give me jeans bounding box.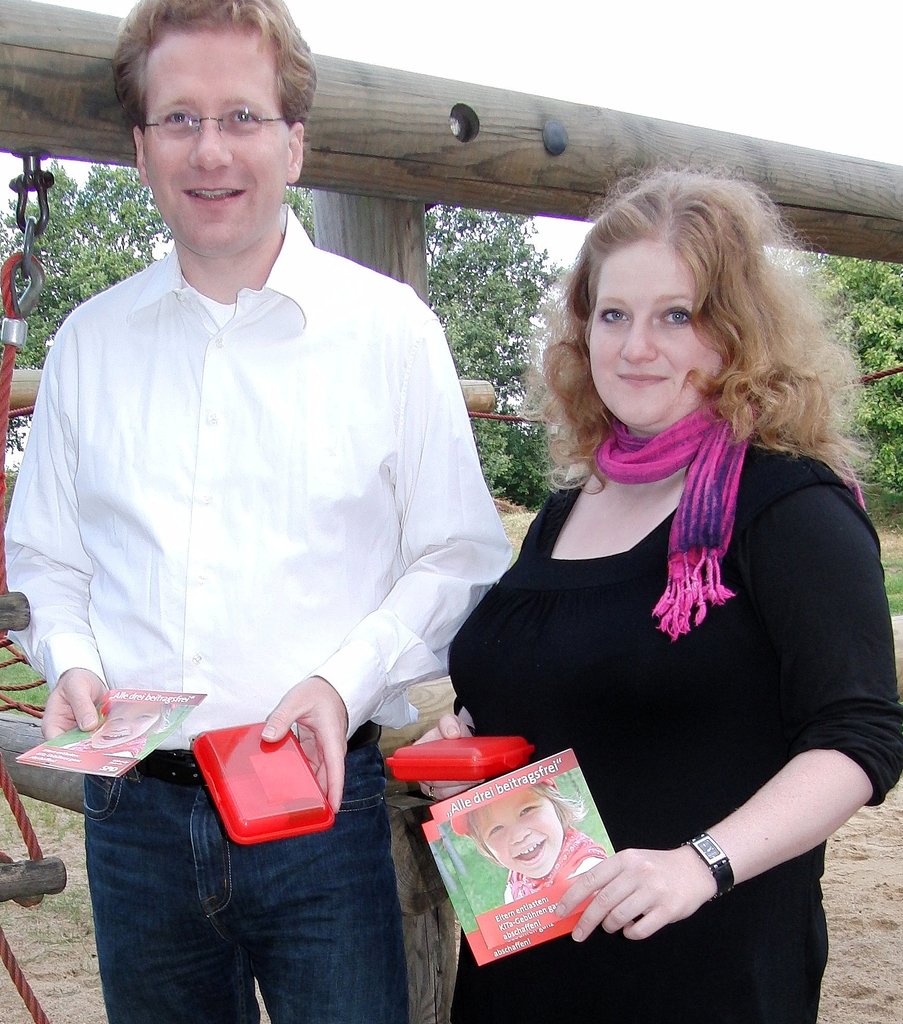
bbox=[86, 717, 411, 1021].
